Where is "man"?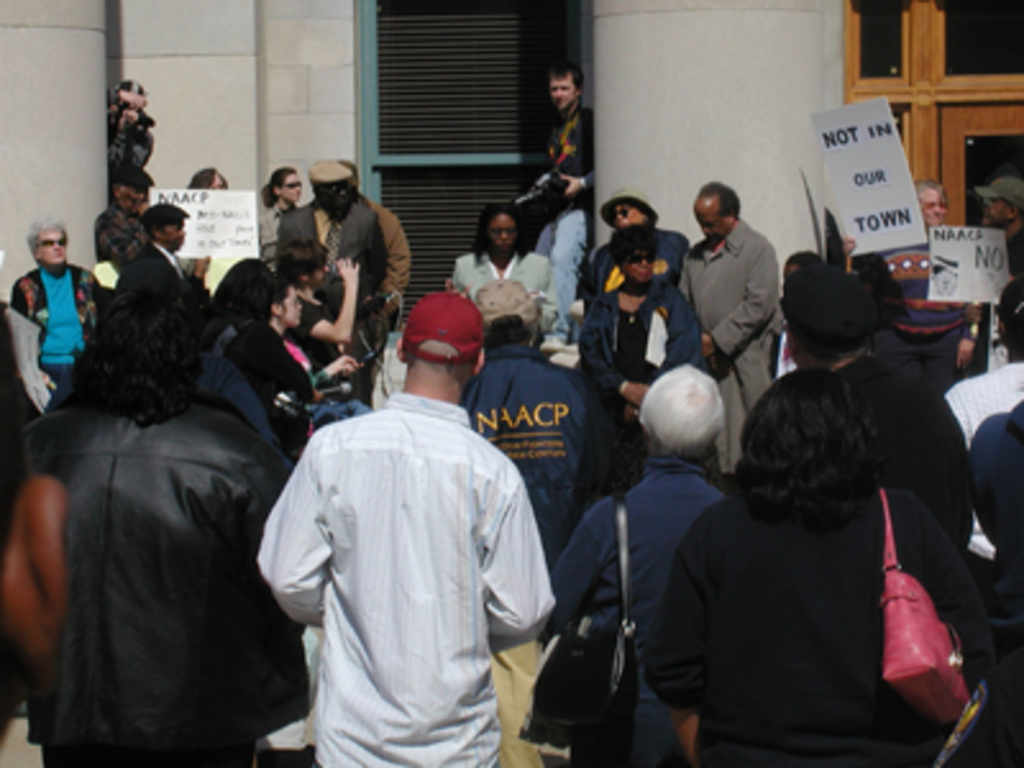
530,64,594,356.
